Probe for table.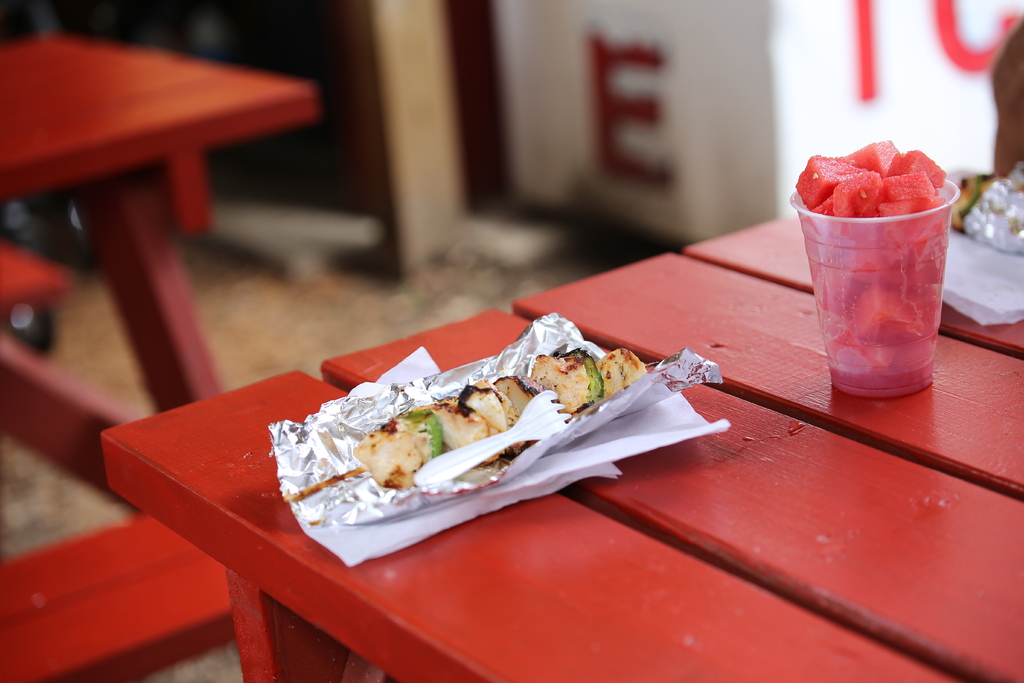
Probe result: [100, 214, 1023, 682].
